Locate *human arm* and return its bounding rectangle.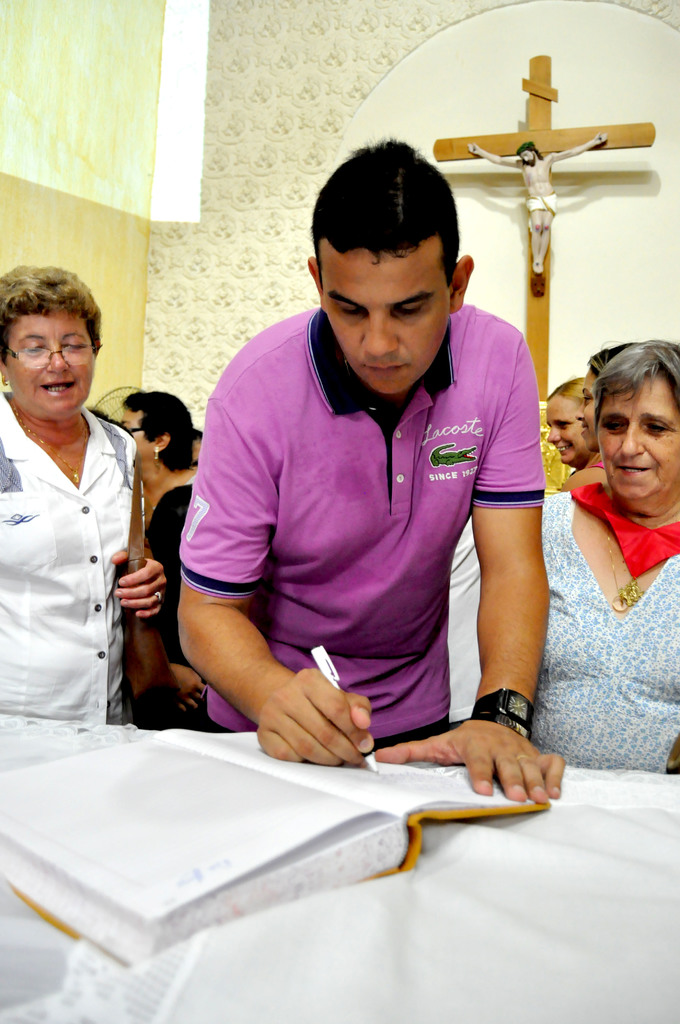
box(373, 339, 566, 798).
